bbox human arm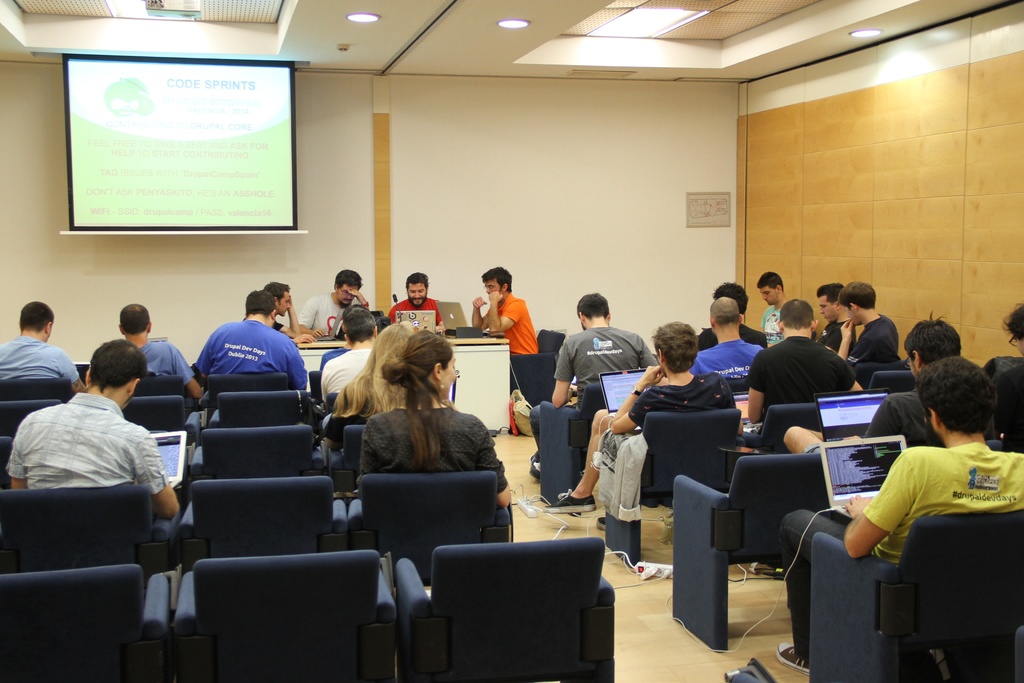
(840, 439, 919, 561)
